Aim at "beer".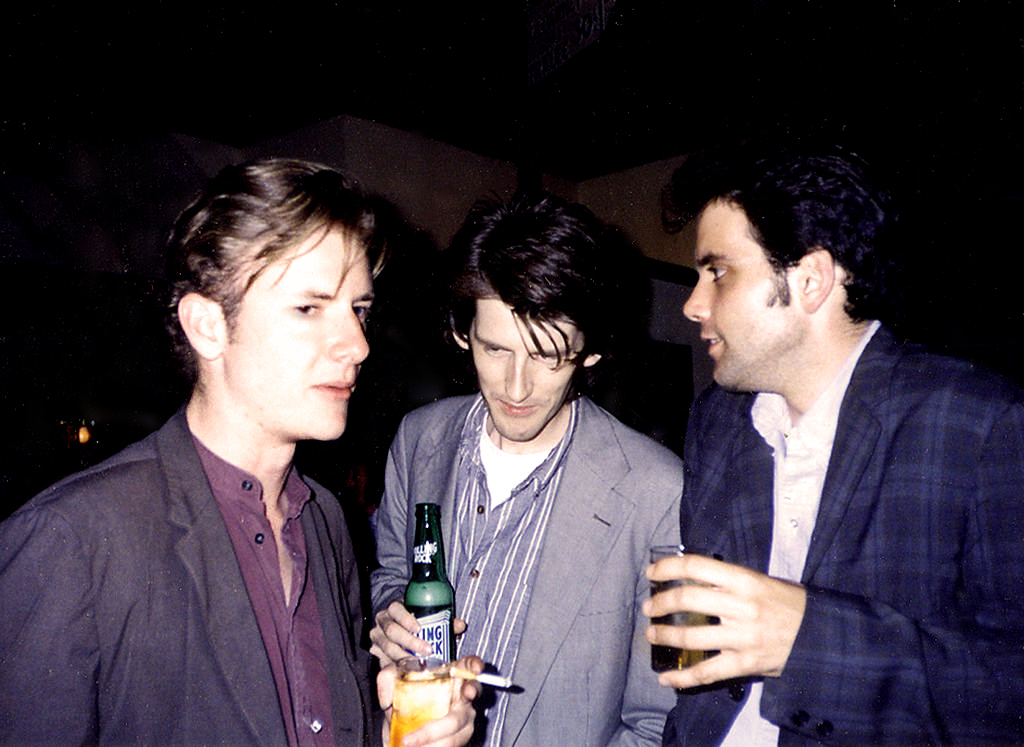
Aimed at l=385, t=676, r=456, b=746.
